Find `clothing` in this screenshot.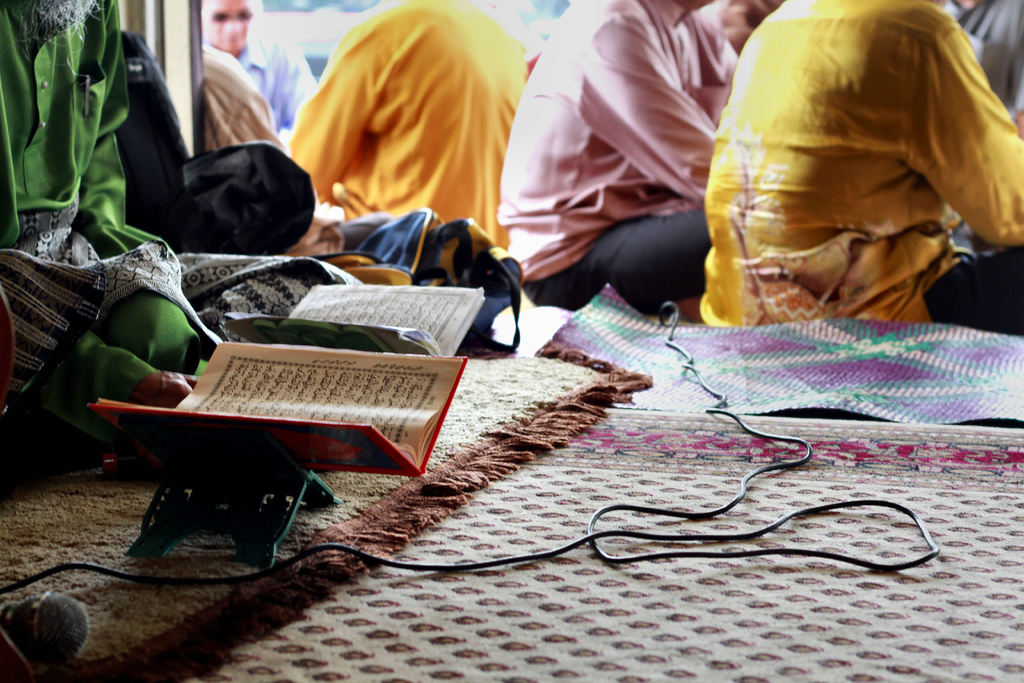
The bounding box for `clothing` is (left=943, top=0, right=1023, bottom=126).
